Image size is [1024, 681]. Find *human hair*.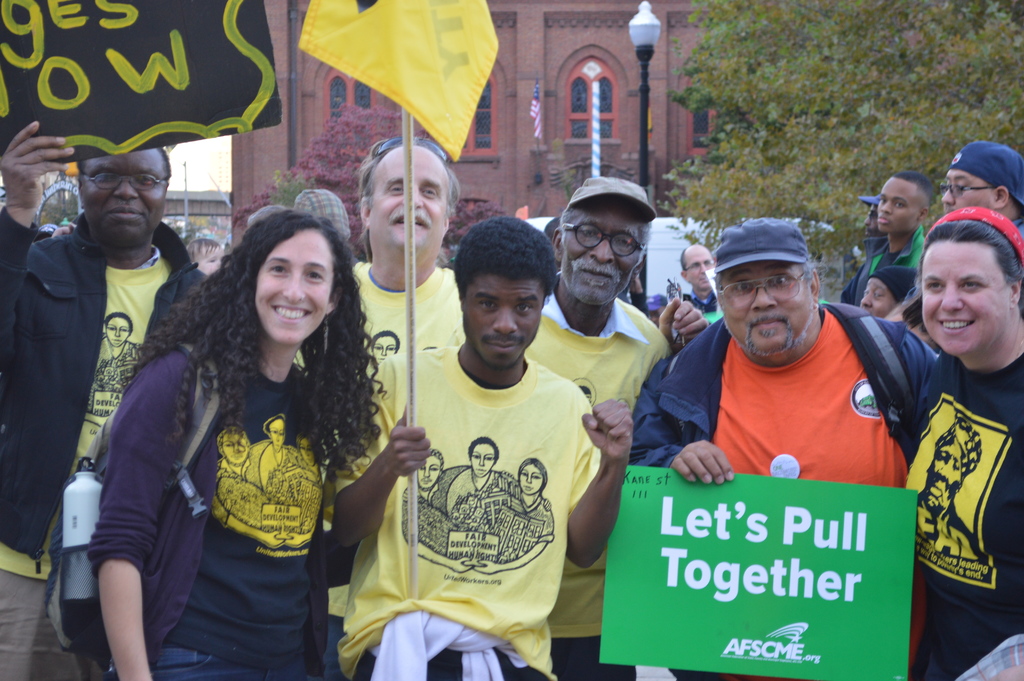
<region>468, 436, 500, 464</region>.
